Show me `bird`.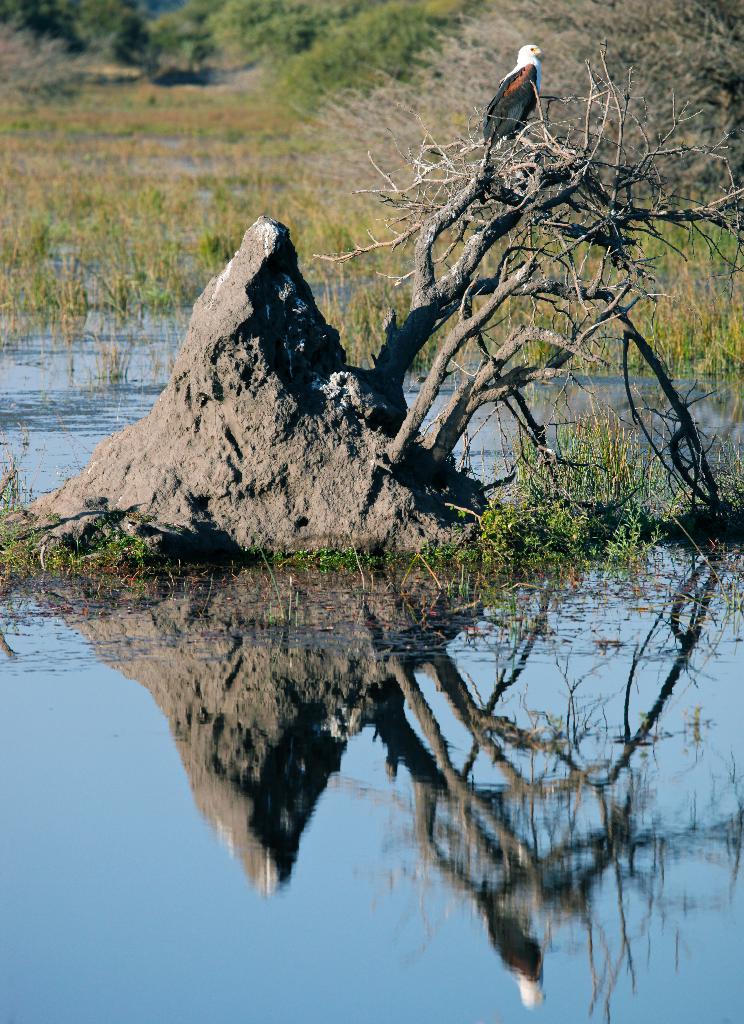
`bird` is here: 487, 36, 565, 154.
